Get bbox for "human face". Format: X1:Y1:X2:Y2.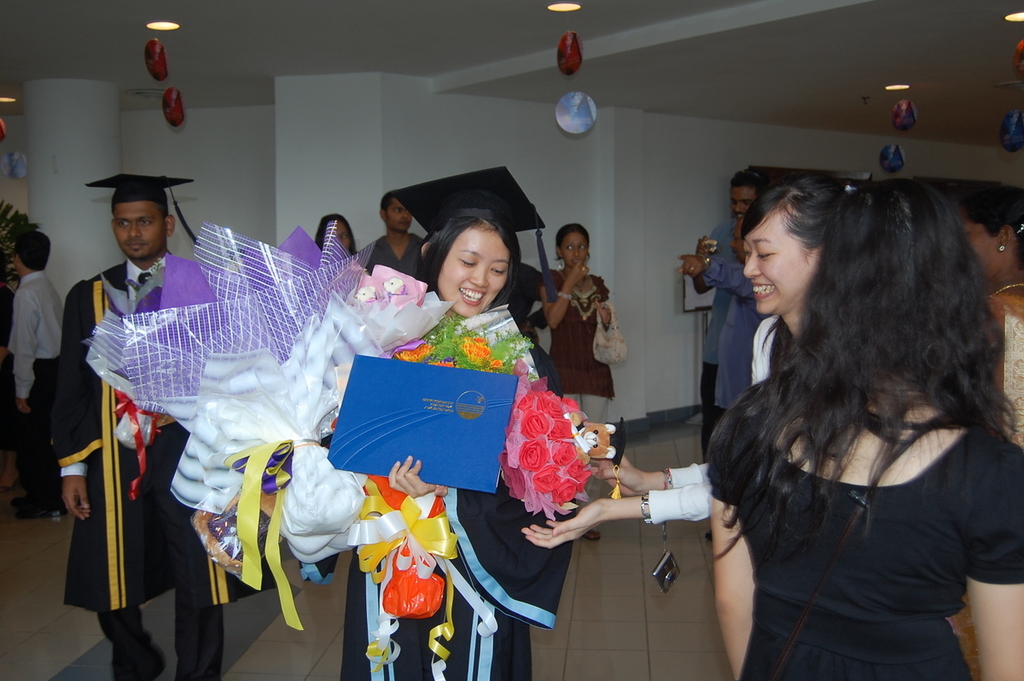
329:221:354:252.
